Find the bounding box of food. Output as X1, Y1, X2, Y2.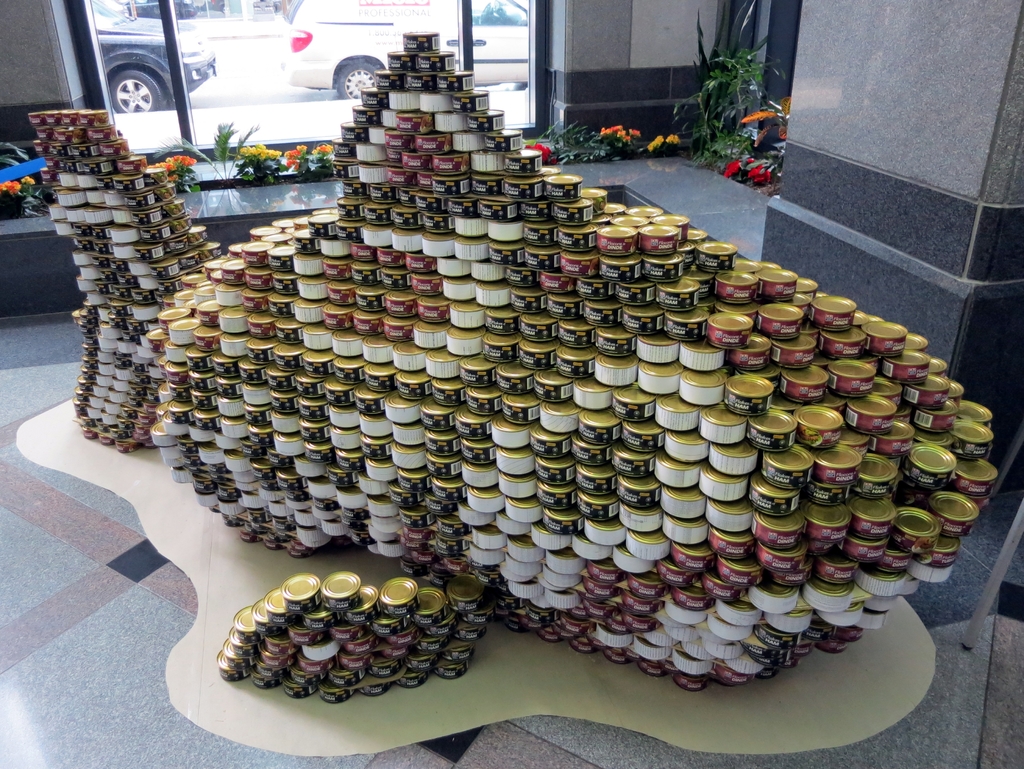
259, 295, 269, 313.
